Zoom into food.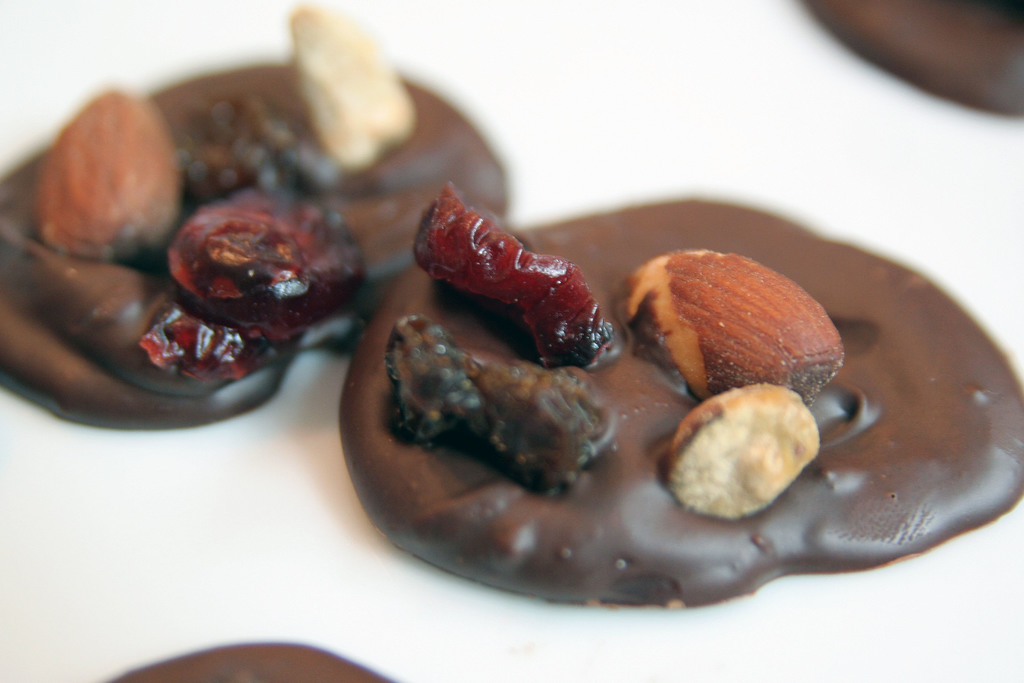
Zoom target: [left=338, top=183, right=1023, bottom=610].
